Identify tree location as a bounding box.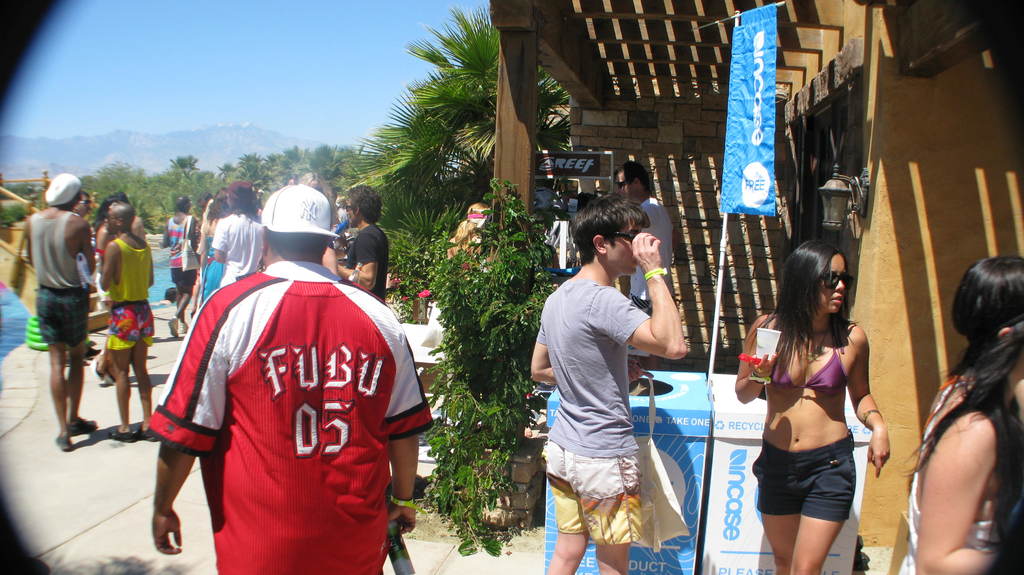
pyautogui.locateOnScreen(345, 6, 570, 310).
